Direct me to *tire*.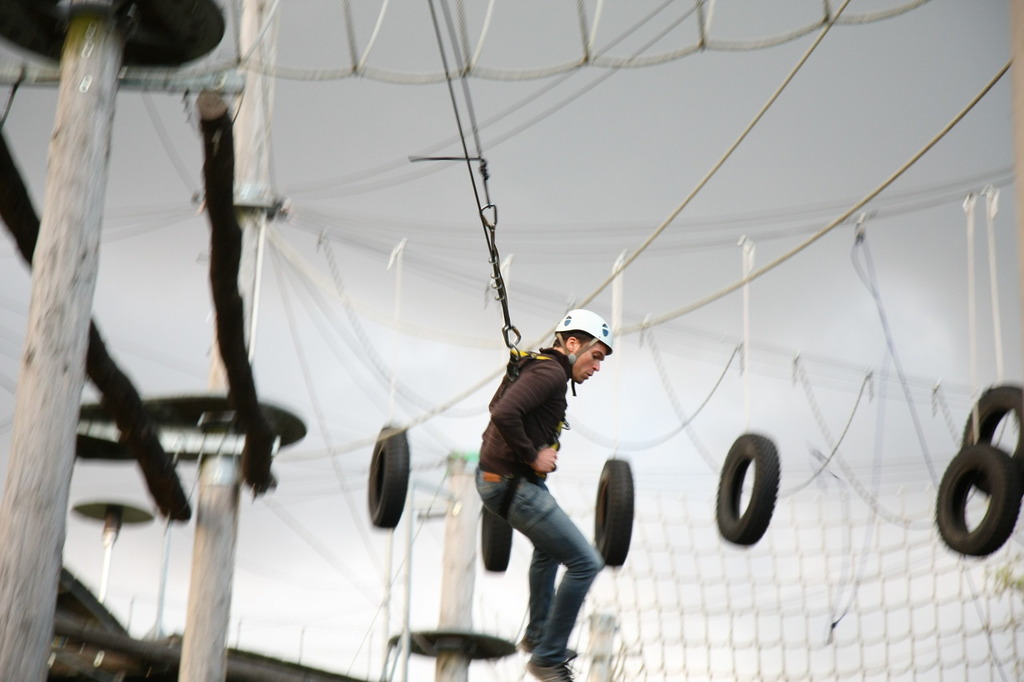
Direction: (left=716, top=432, right=779, bottom=552).
